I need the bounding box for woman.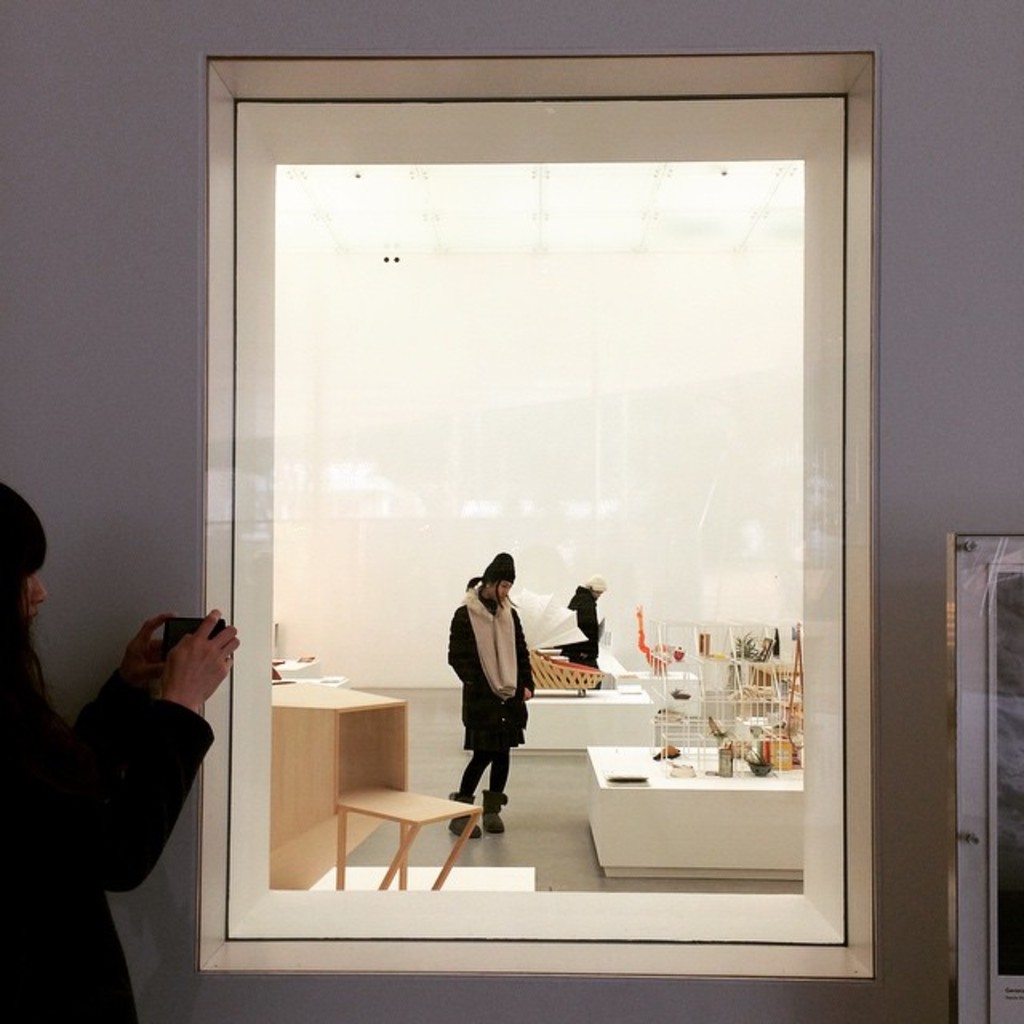
Here it is: [left=0, top=467, right=254, bottom=1022].
